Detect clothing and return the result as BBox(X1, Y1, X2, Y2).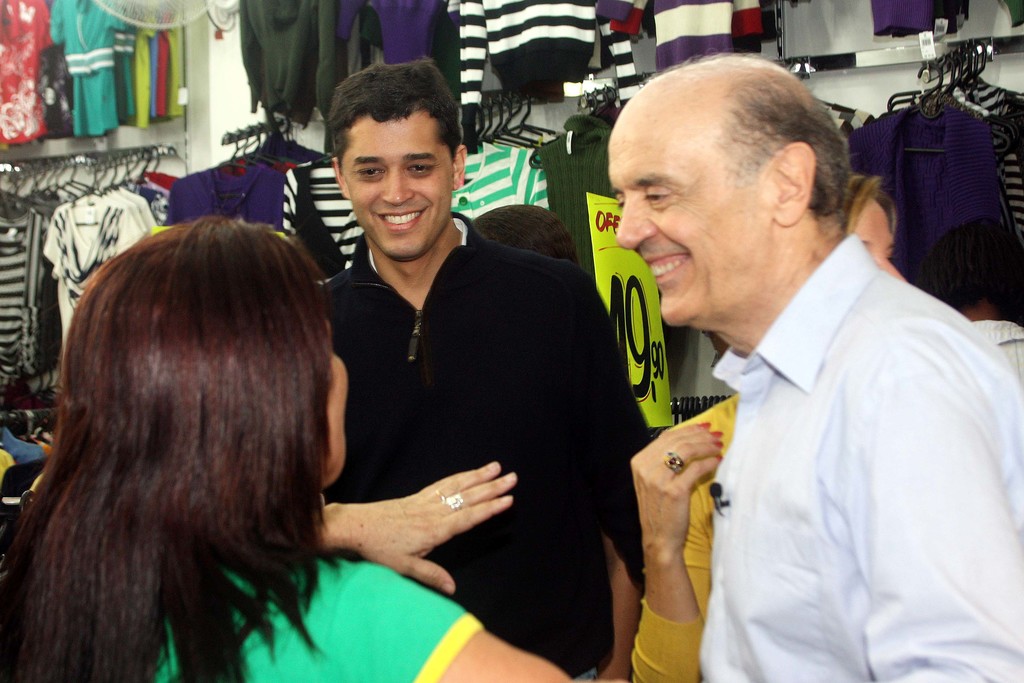
BBox(0, 422, 44, 463).
